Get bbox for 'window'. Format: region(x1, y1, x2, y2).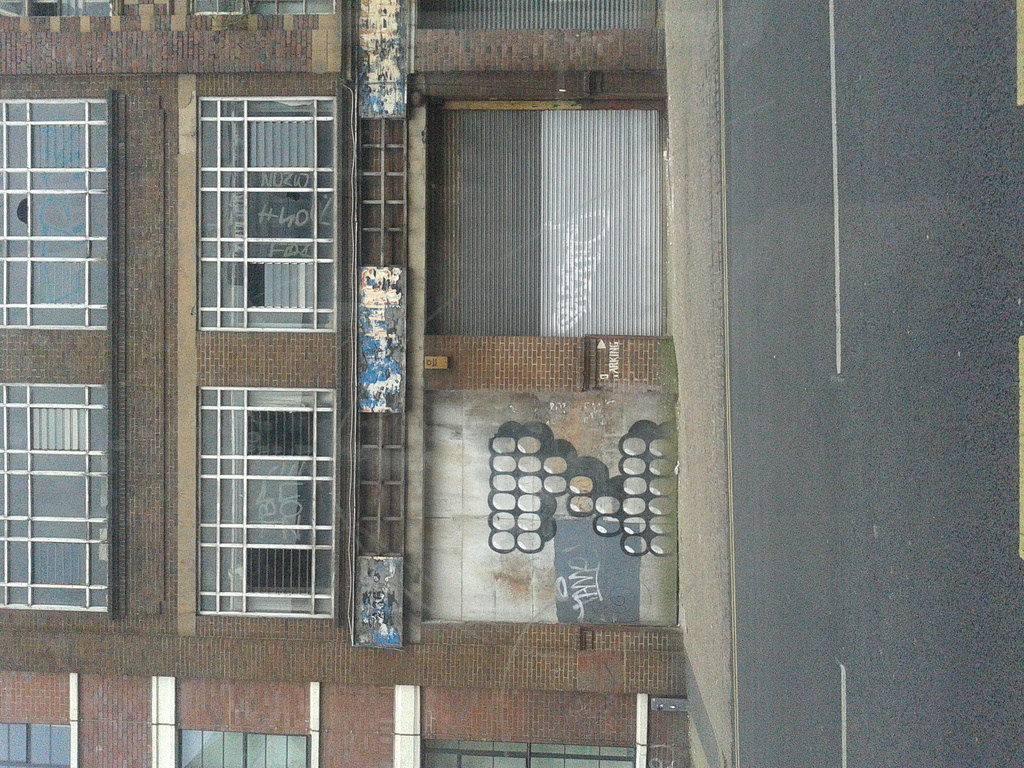
region(0, 378, 107, 612).
